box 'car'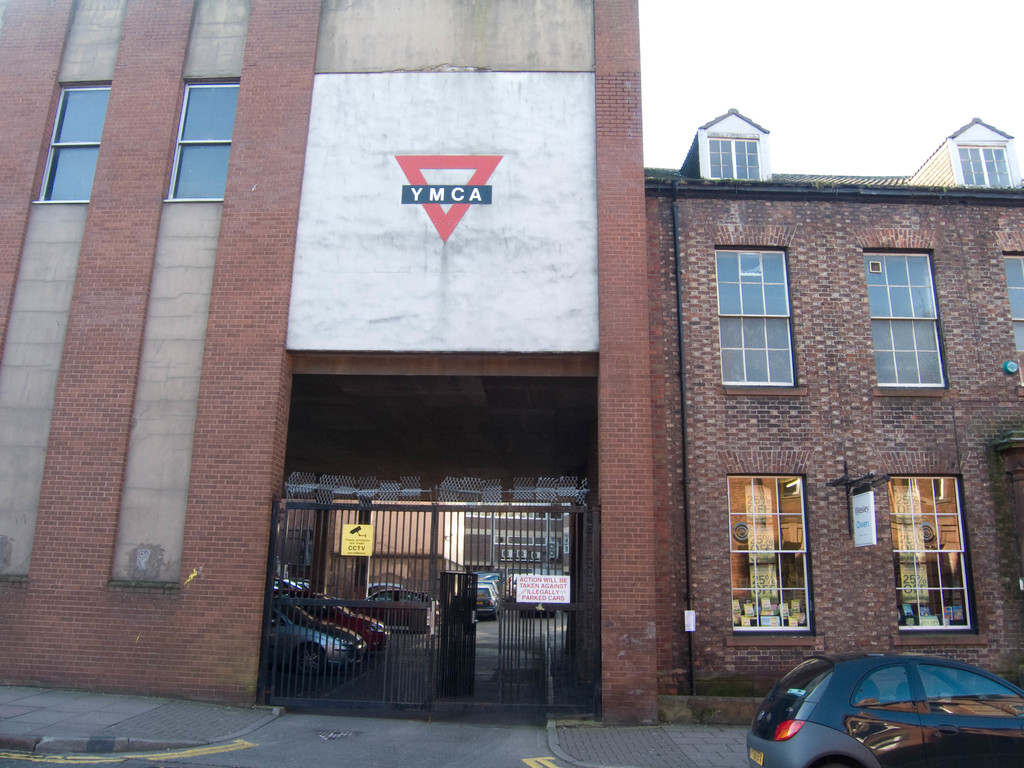
Rect(252, 604, 351, 673)
